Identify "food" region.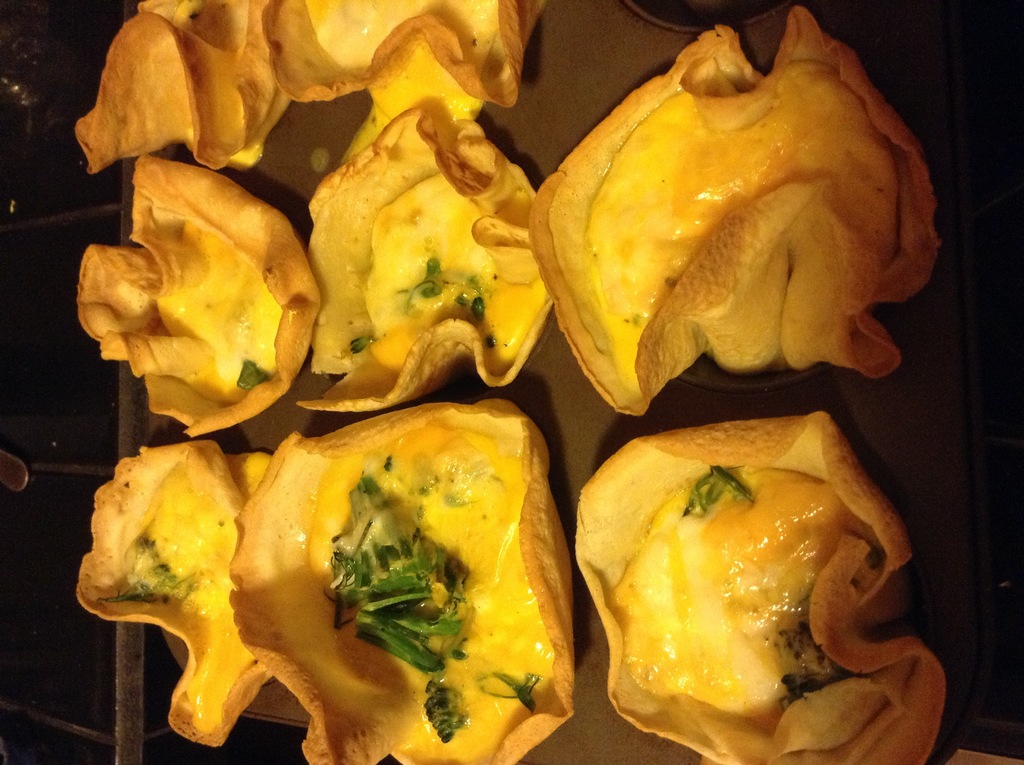
Region: (x1=273, y1=0, x2=538, y2=117).
